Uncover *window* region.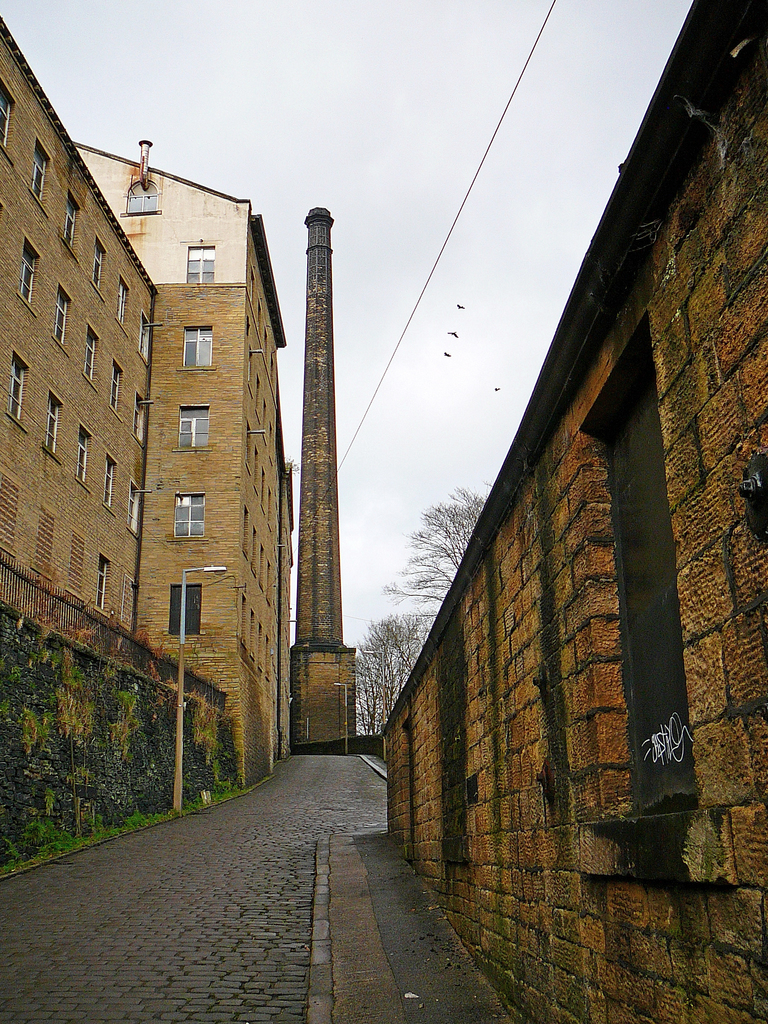
Uncovered: [left=168, top=584, right=200, bottom=636].
